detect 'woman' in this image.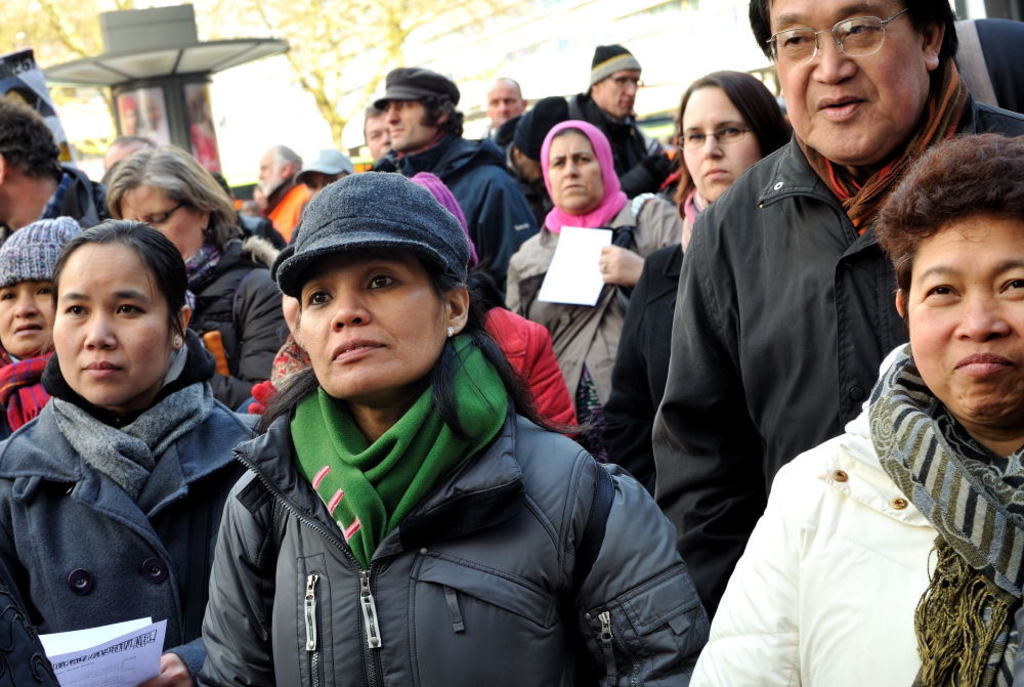
Detection: box=[500, 113, 686, 464].
